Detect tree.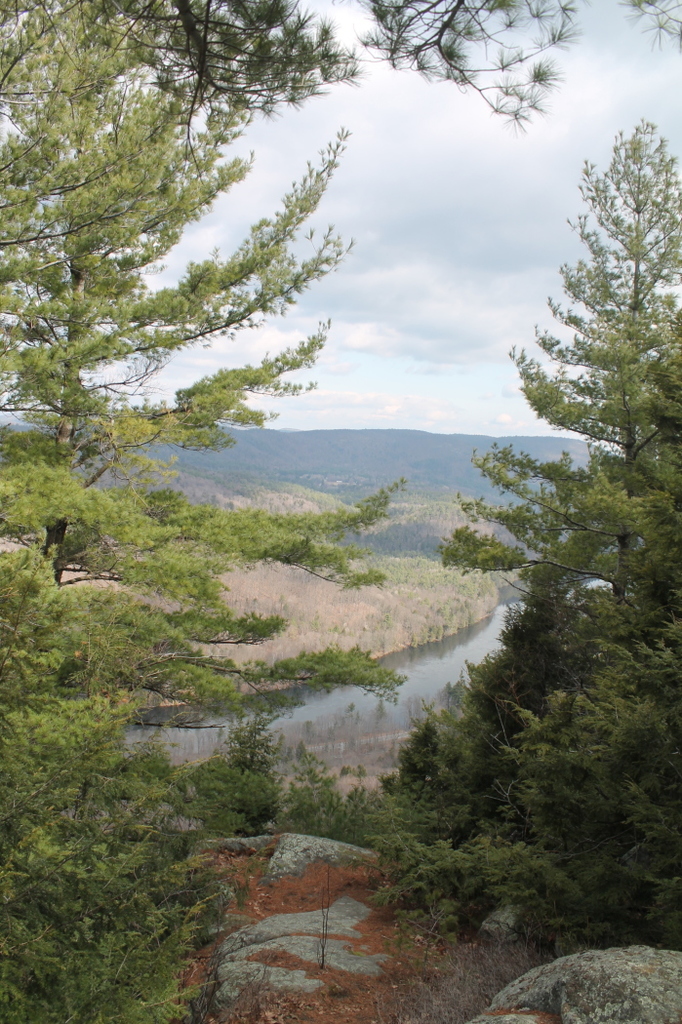
Detected at bbox(343, 114, 681, 964).
